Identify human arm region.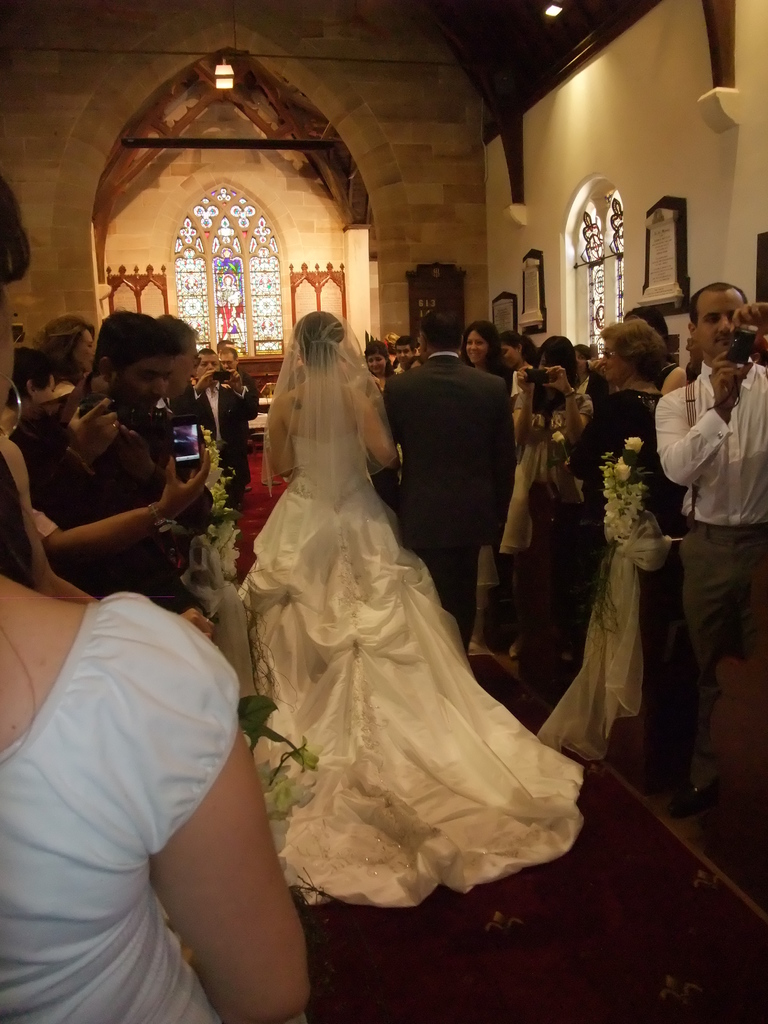
Region: (662,363,750,492).
